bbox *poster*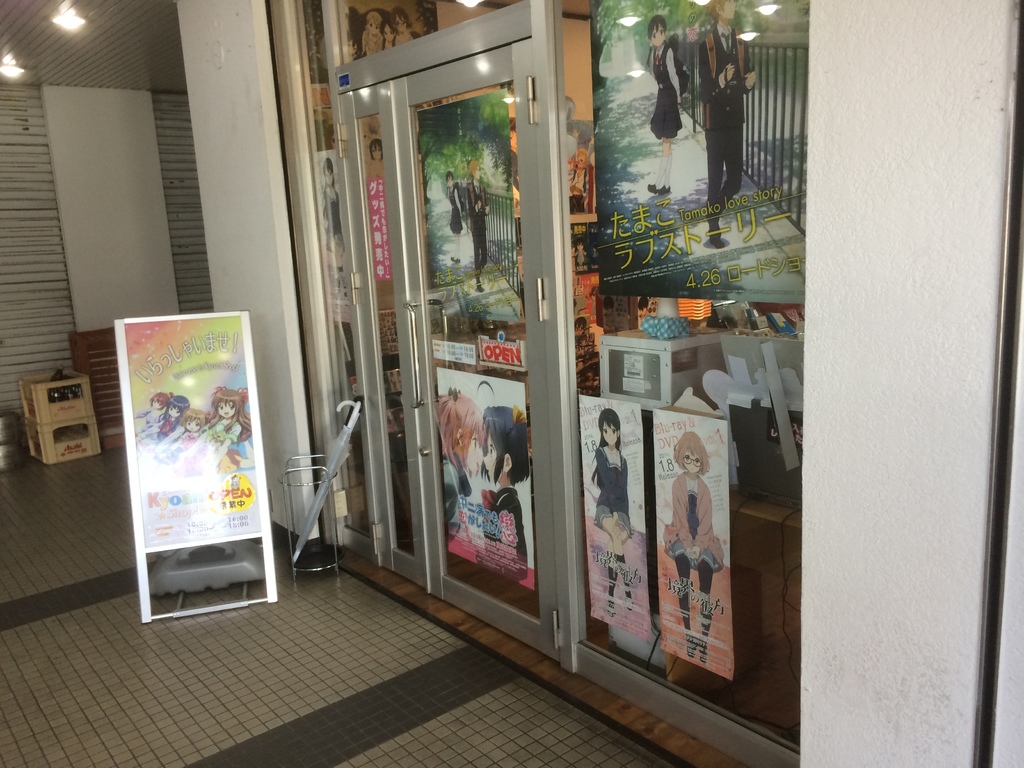
left=592, top=0, right=805, bottom=291
